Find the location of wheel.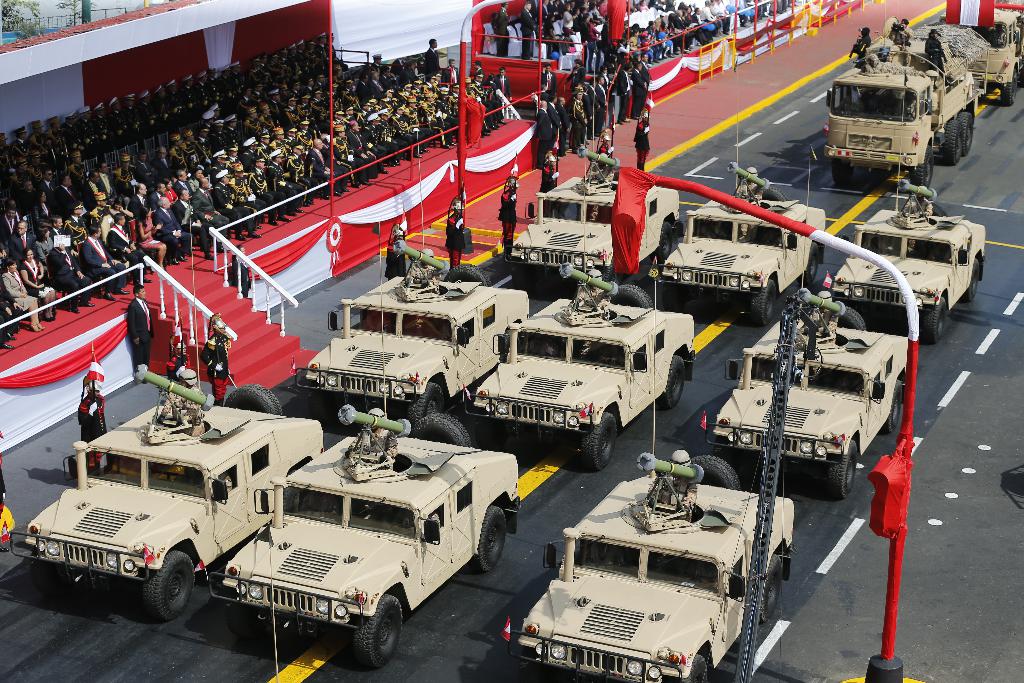
Location: crop(998, 70, 1018, 103).
